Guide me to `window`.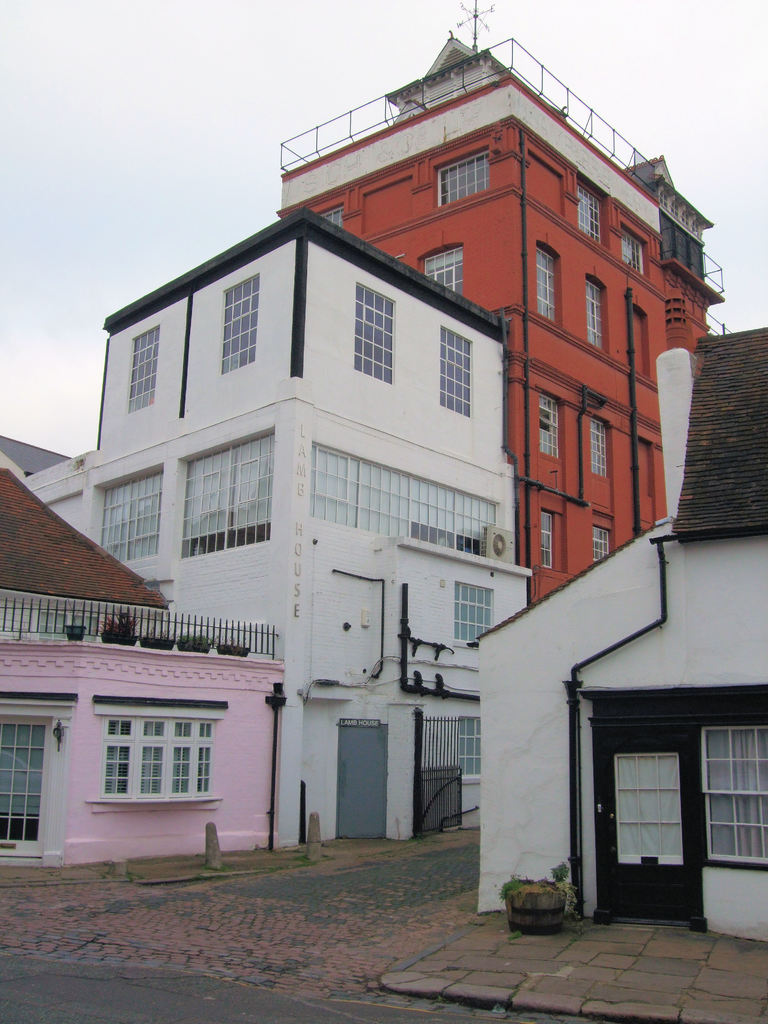
Guidance: <region>589, 413, 611, 476</region>.
